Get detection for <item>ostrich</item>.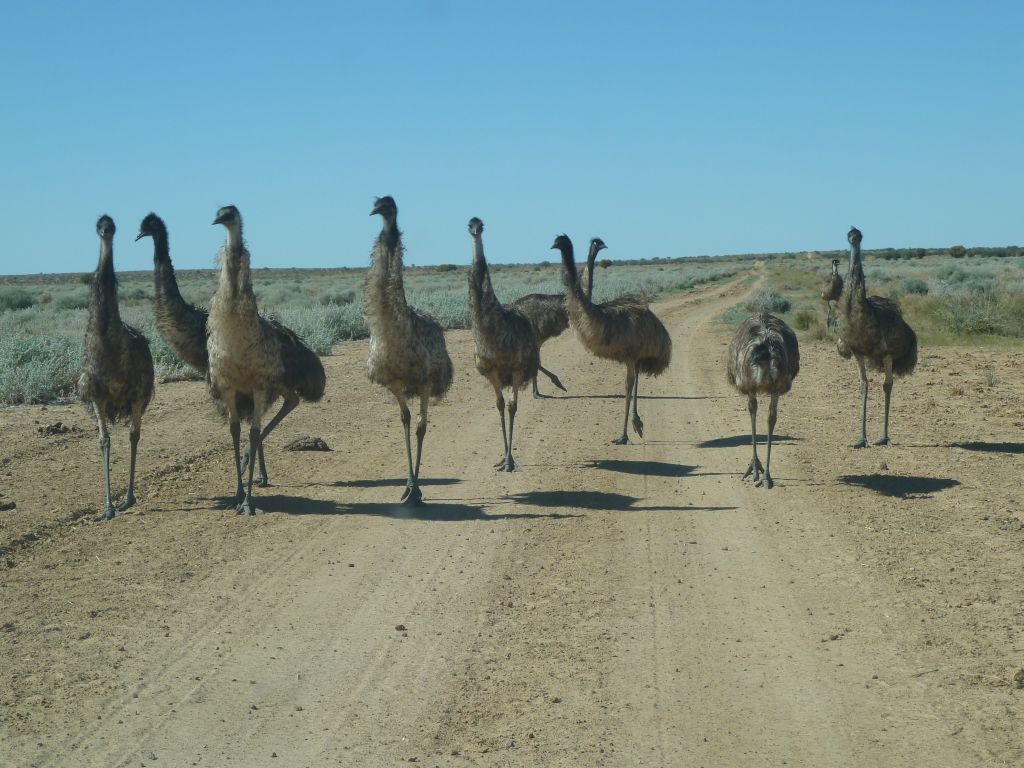
Detection: detection(356, 190, 453, 507).
